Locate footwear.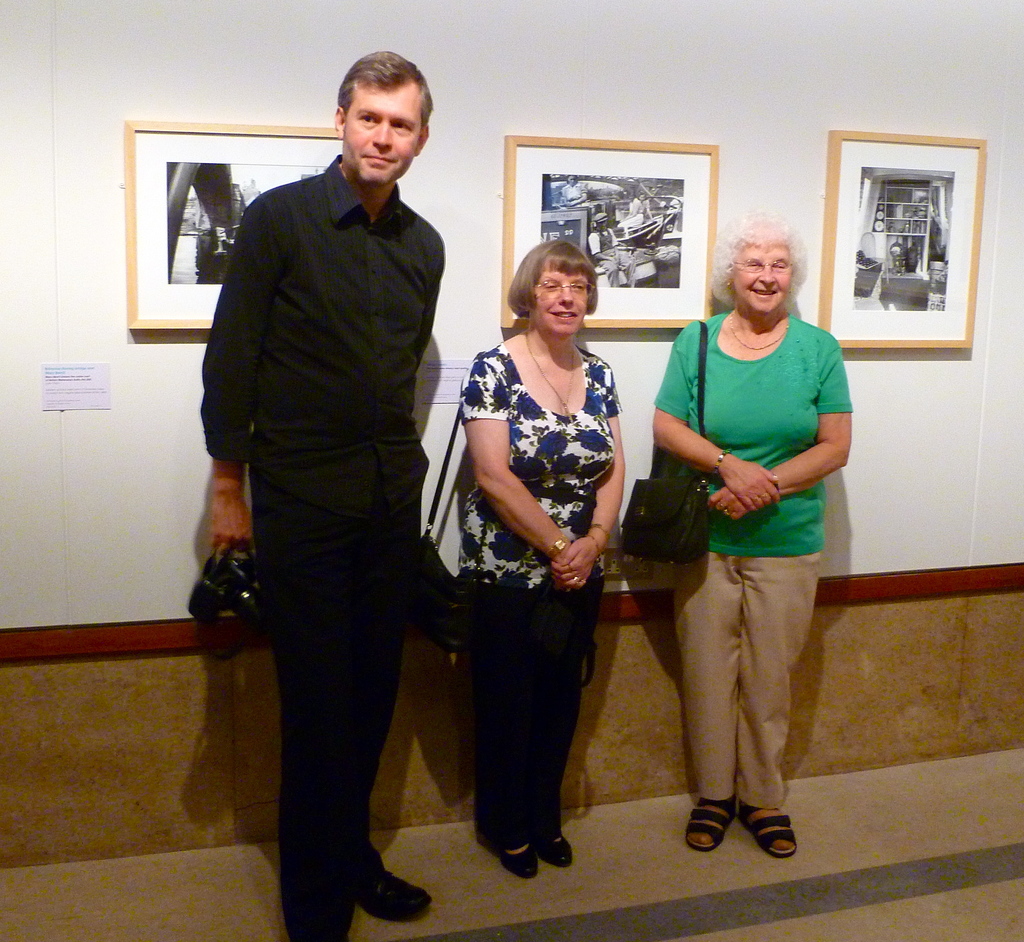
Bounding box: <region>356, 850, 431, 923</region>.
